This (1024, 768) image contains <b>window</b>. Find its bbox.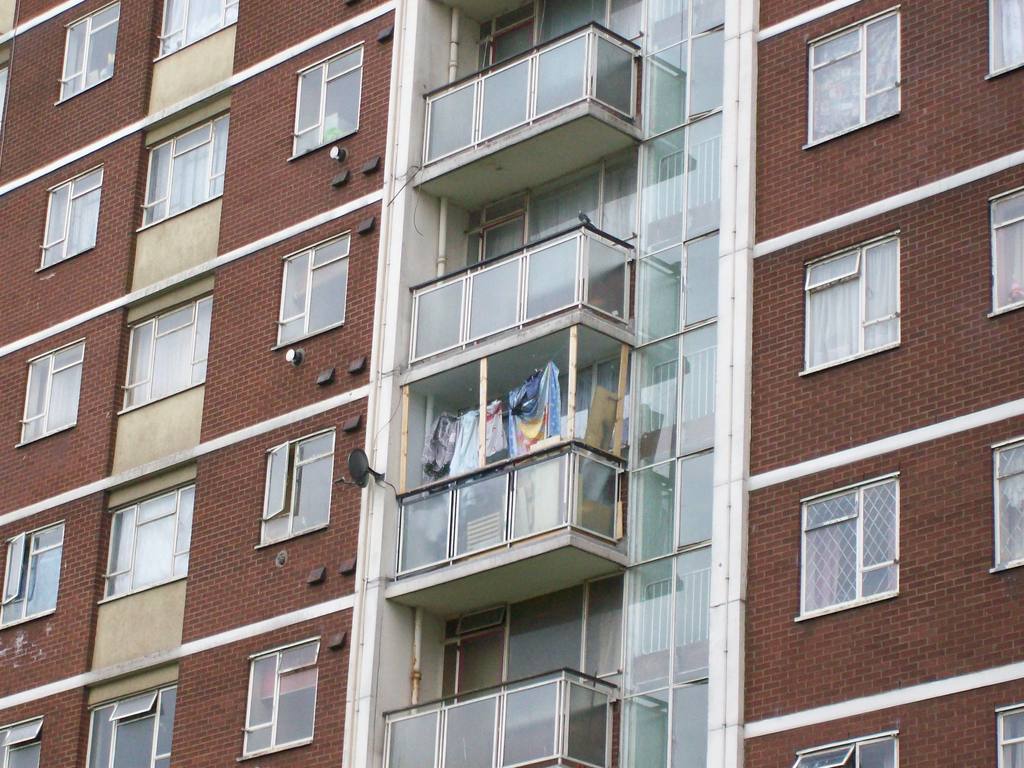
pyautogui.locateOnScreen(803, 233, 898, 373).
